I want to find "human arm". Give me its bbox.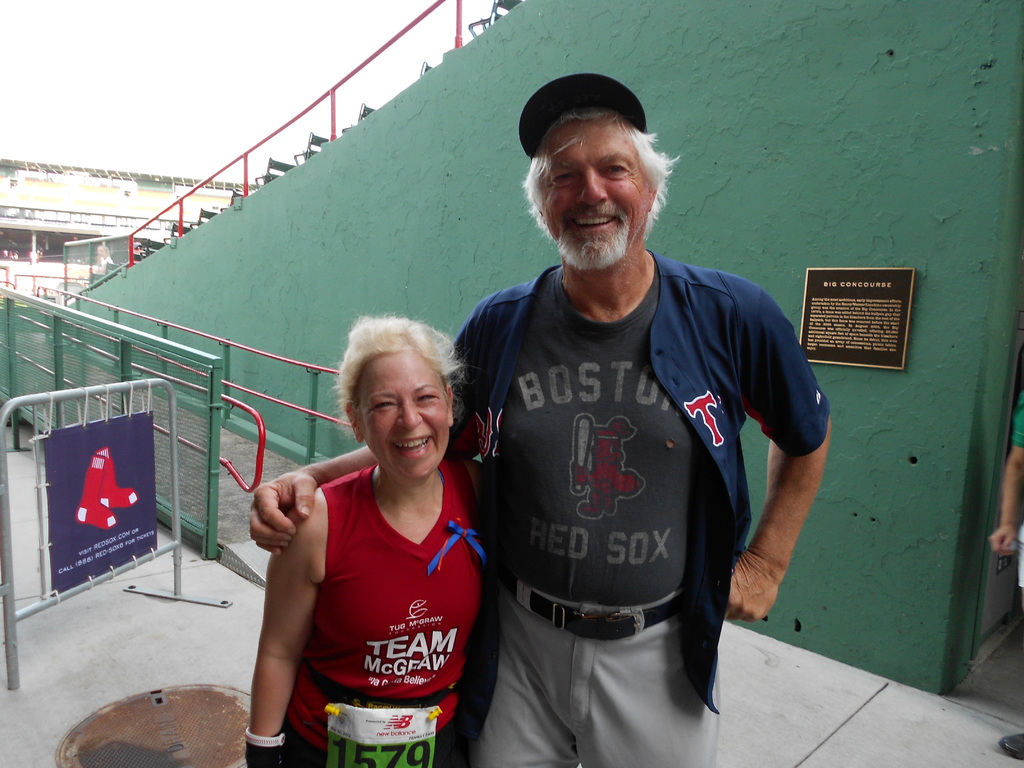
Rect(246, 288, 503, 557).
